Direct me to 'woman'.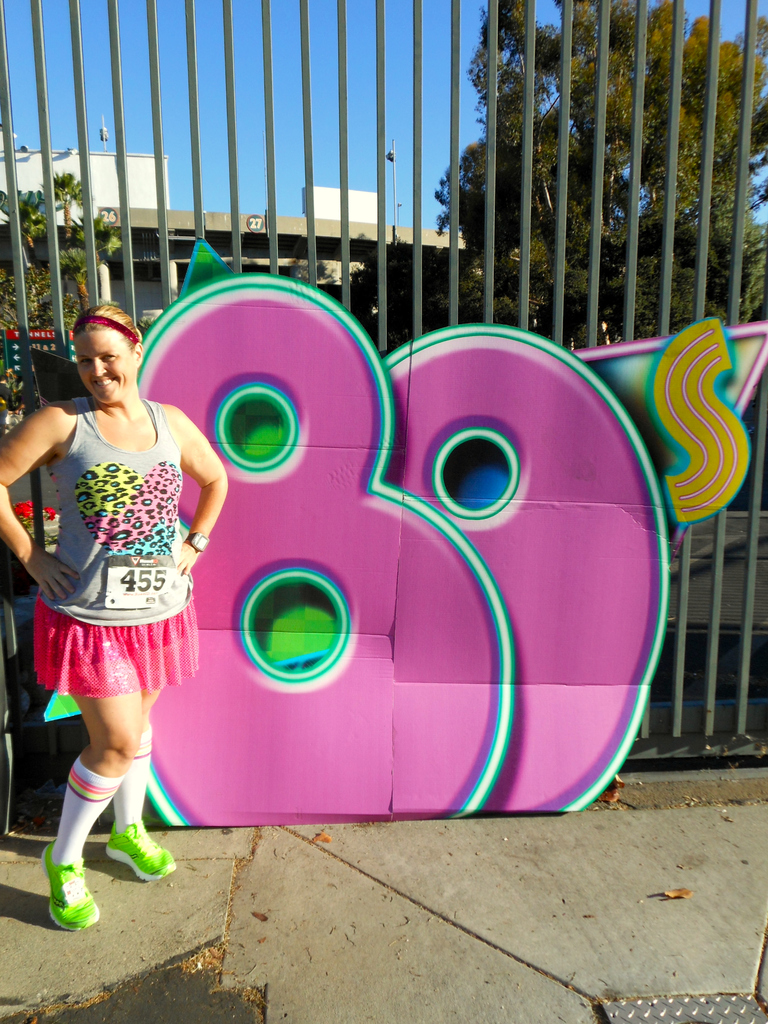
Direction: <box>15,280,232,876</box>.
